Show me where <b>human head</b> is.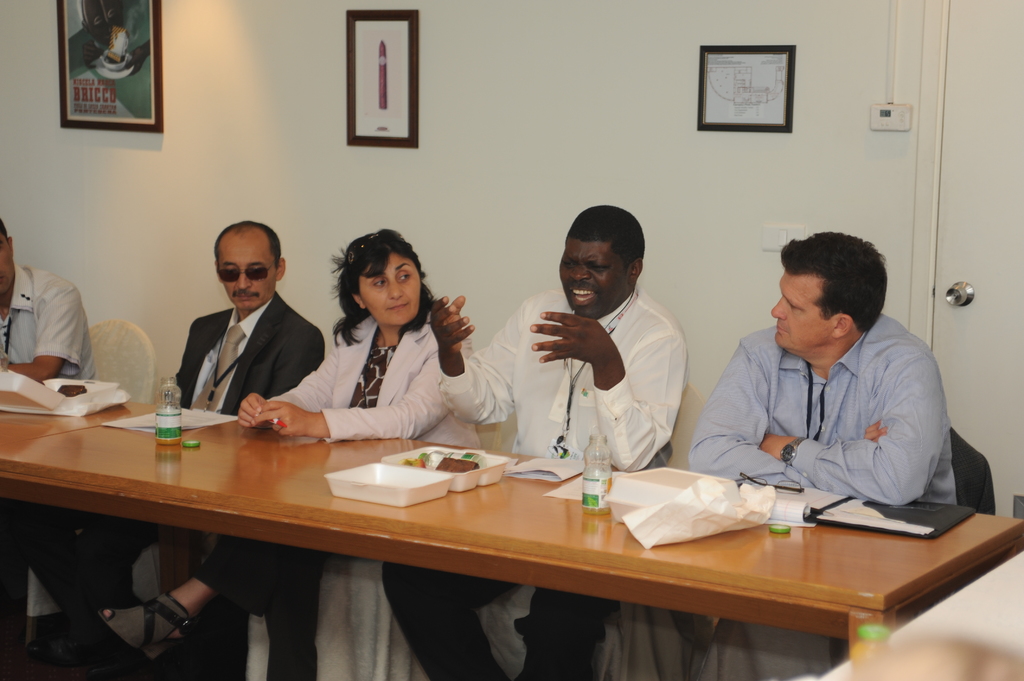
<b>human head</b> is at [left=543, top=196, right=662, bottom=317].
